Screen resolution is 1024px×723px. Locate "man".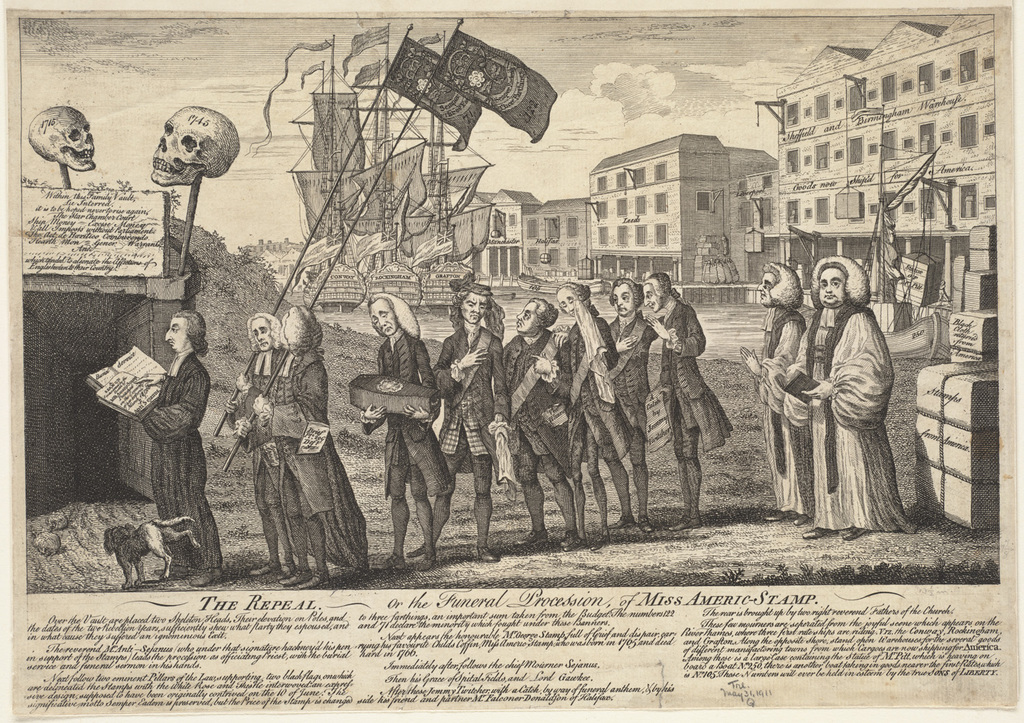
locate(102, 310, 209, 580).
